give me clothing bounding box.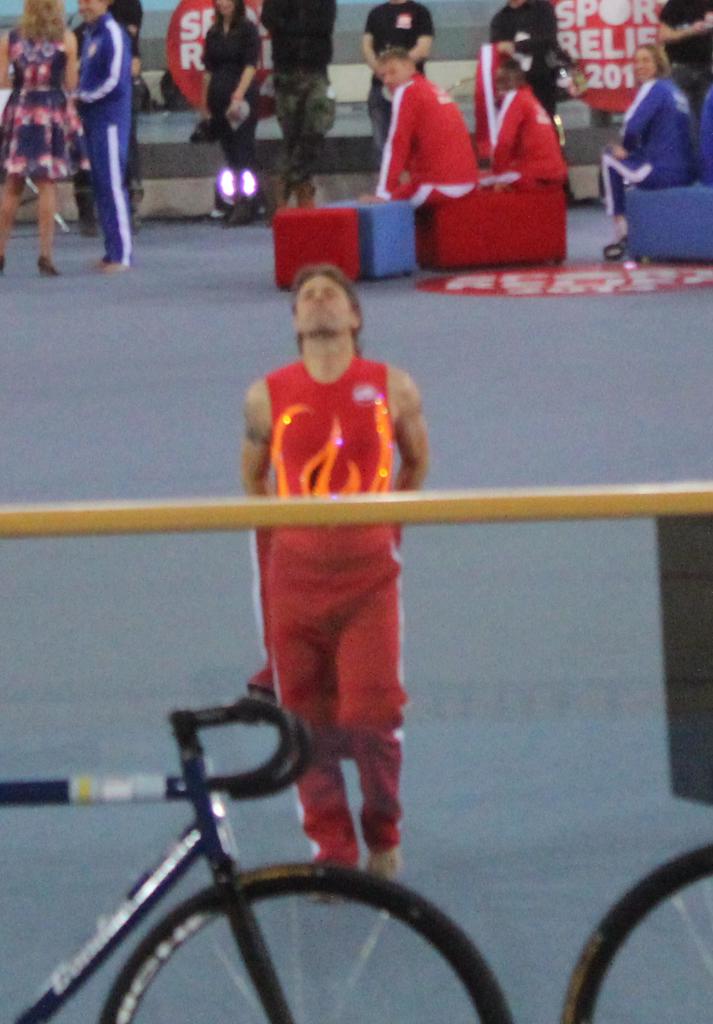
detection(476, 63, 556, 202).
